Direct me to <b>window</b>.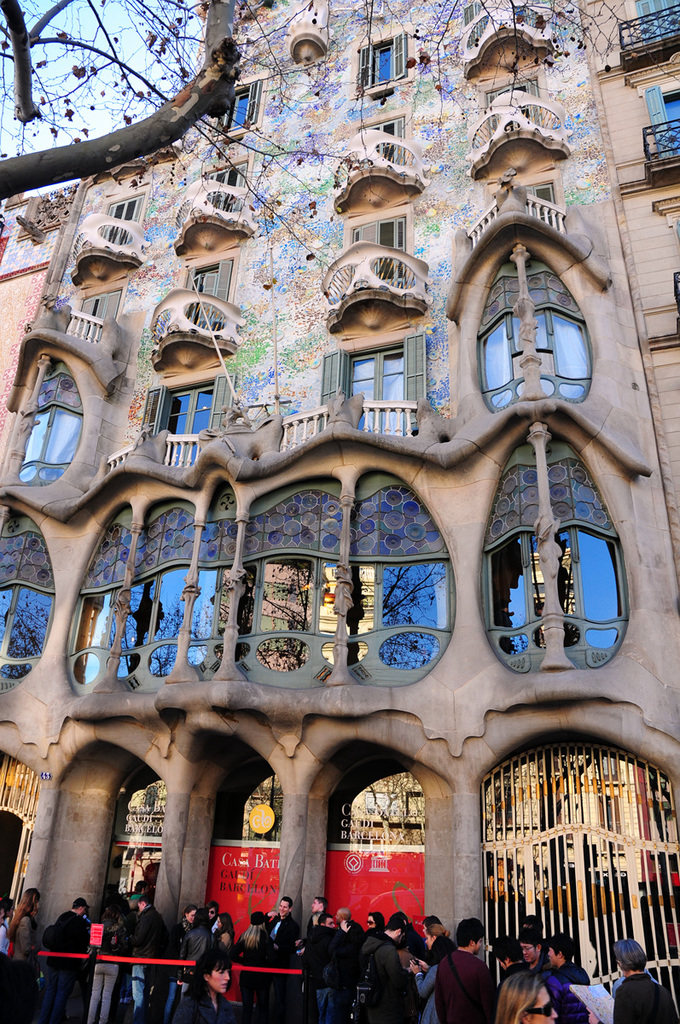
Direction: 357:32:408:93.
